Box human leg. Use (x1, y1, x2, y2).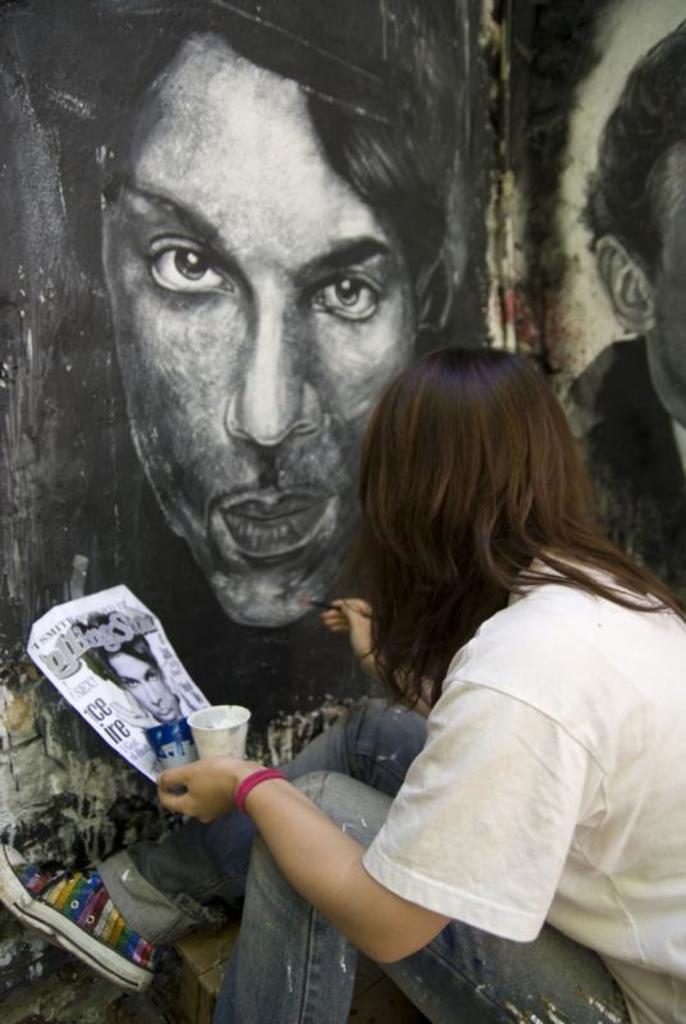
(0, 699, 426, 992).
